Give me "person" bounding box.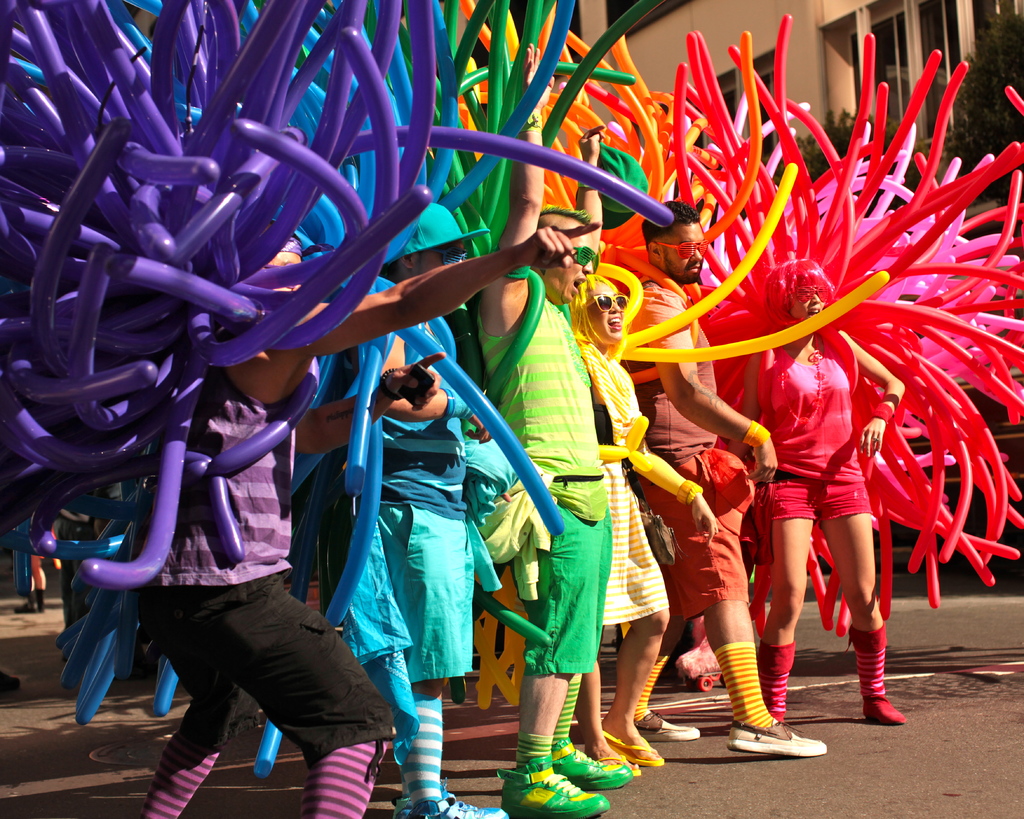
323:194:507:818.
